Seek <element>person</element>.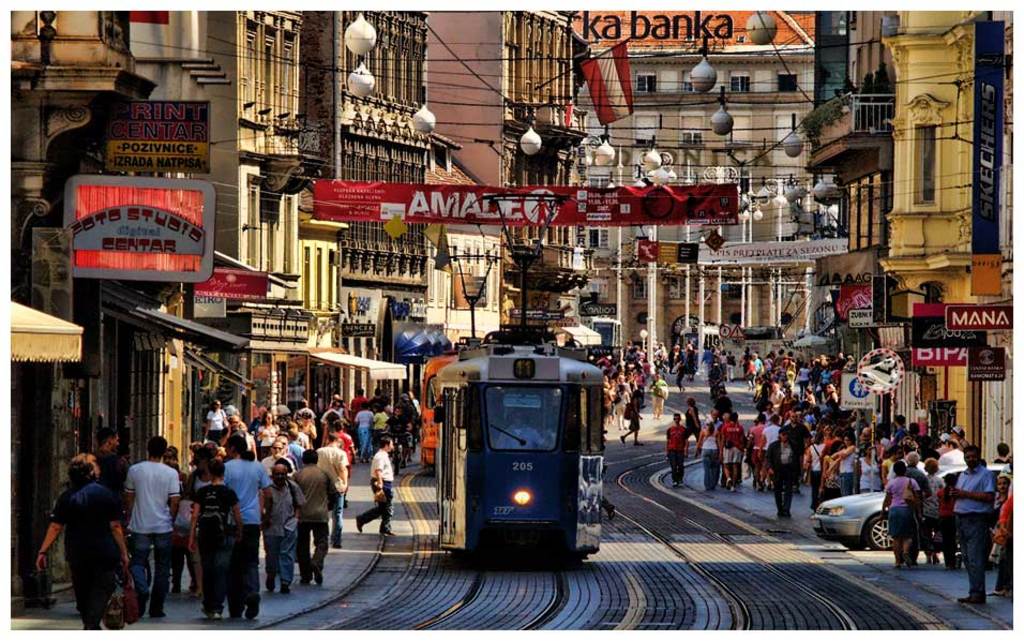
x1=329 y1=387 x2=413 y2=462.
